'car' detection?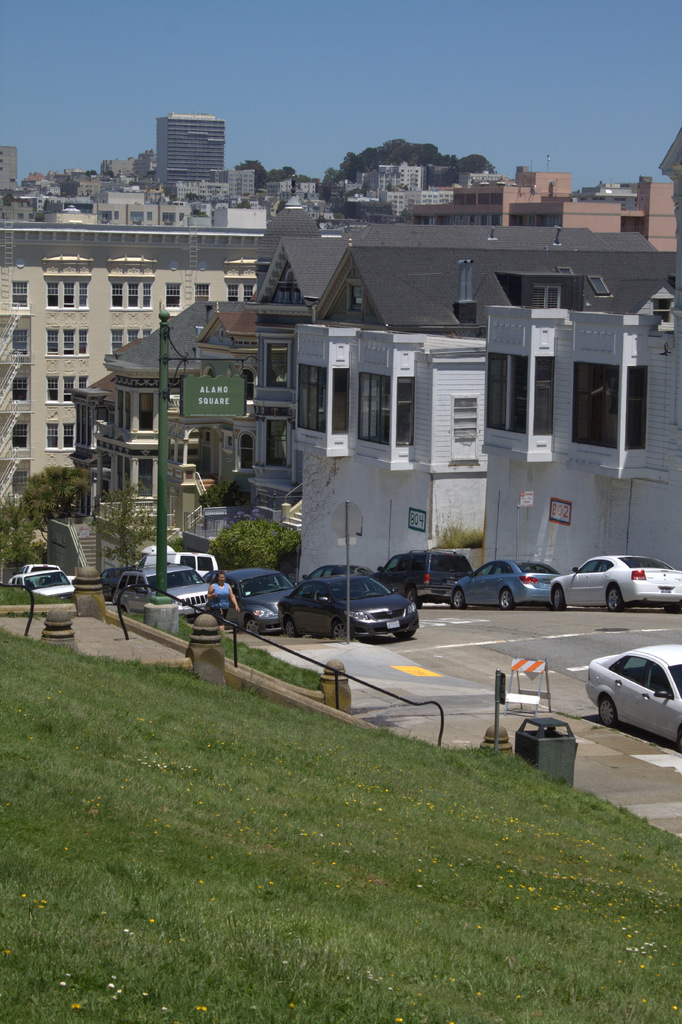
BBox(0, 563, 60, 580)
